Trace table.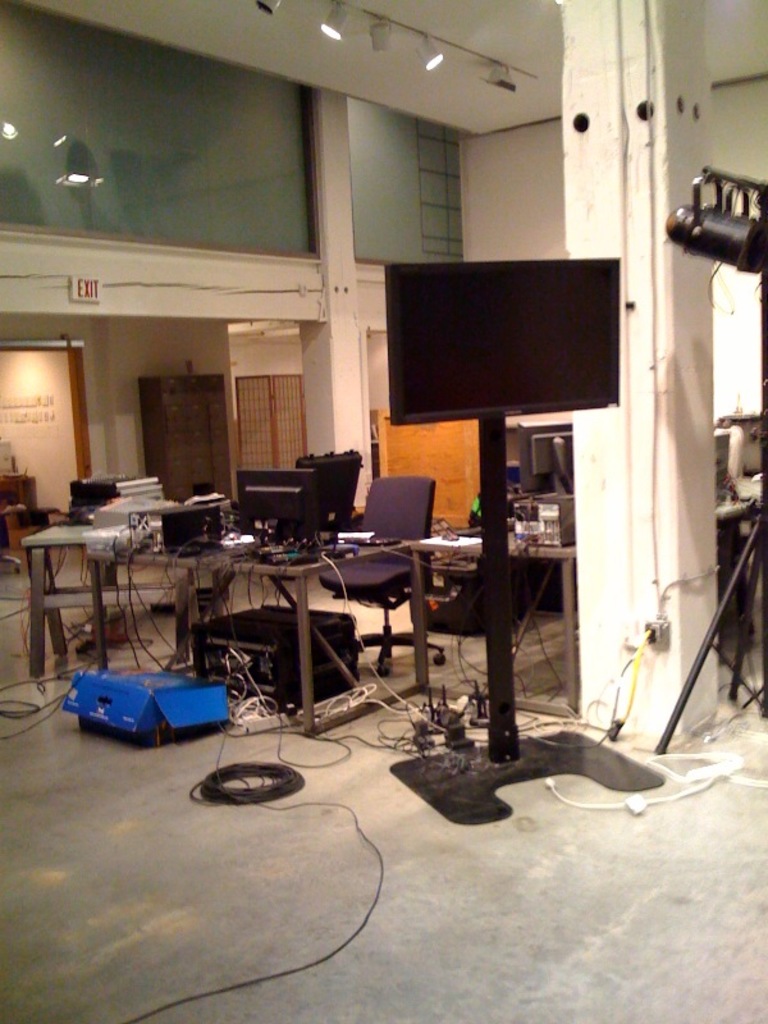
Traced to (22, 495, 351, 744).
